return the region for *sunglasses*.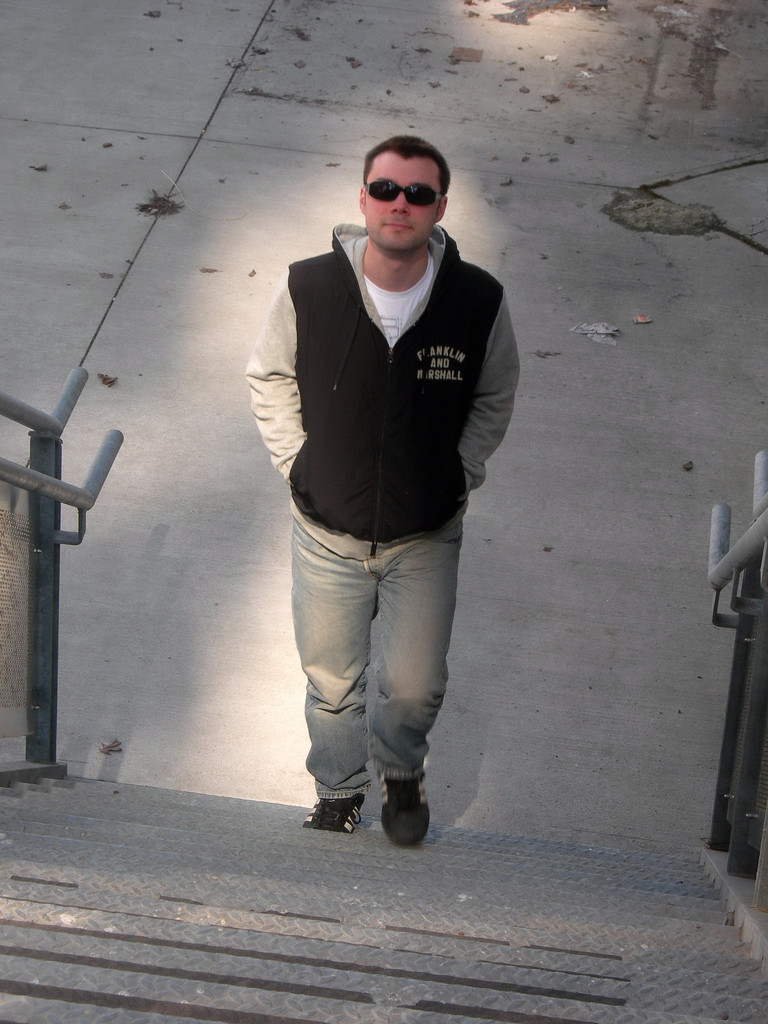
366,182,446,205.
